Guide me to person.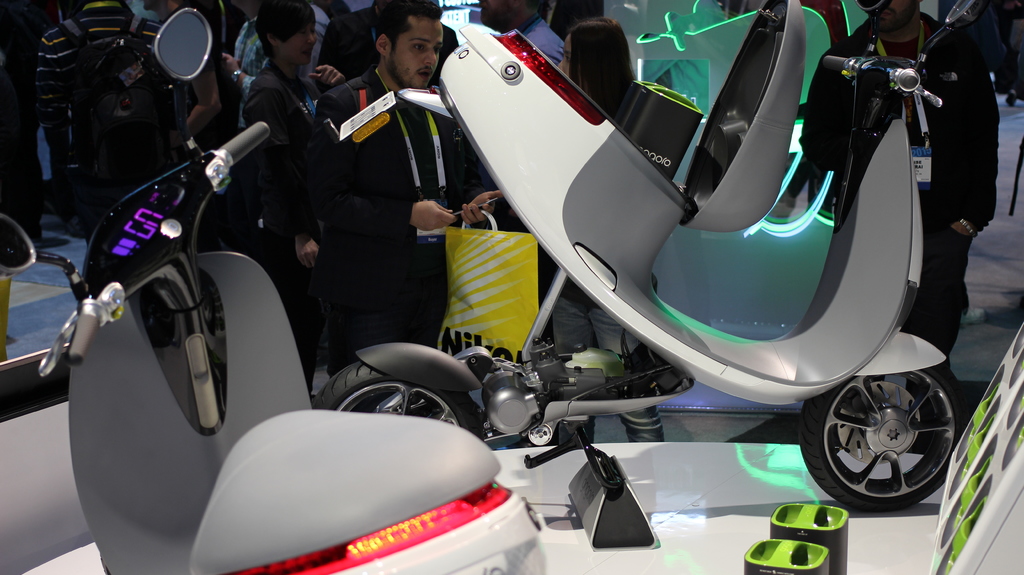
Guidance: Rect(300, 0, 511, 380).
